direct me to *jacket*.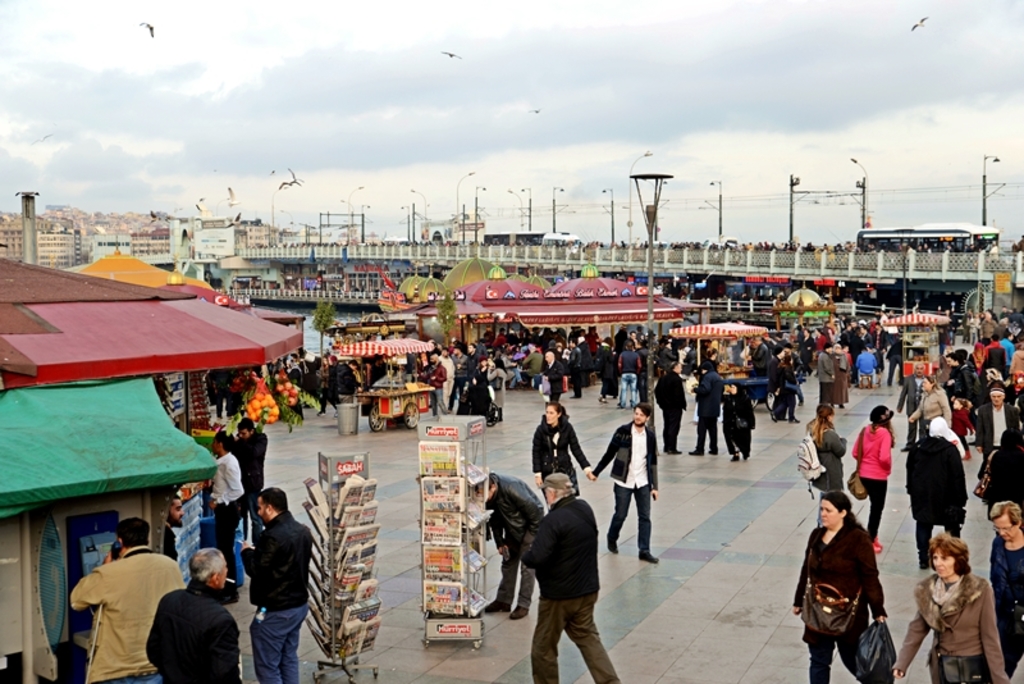
Direction: bbox=(986, 537, 1023, 619).
